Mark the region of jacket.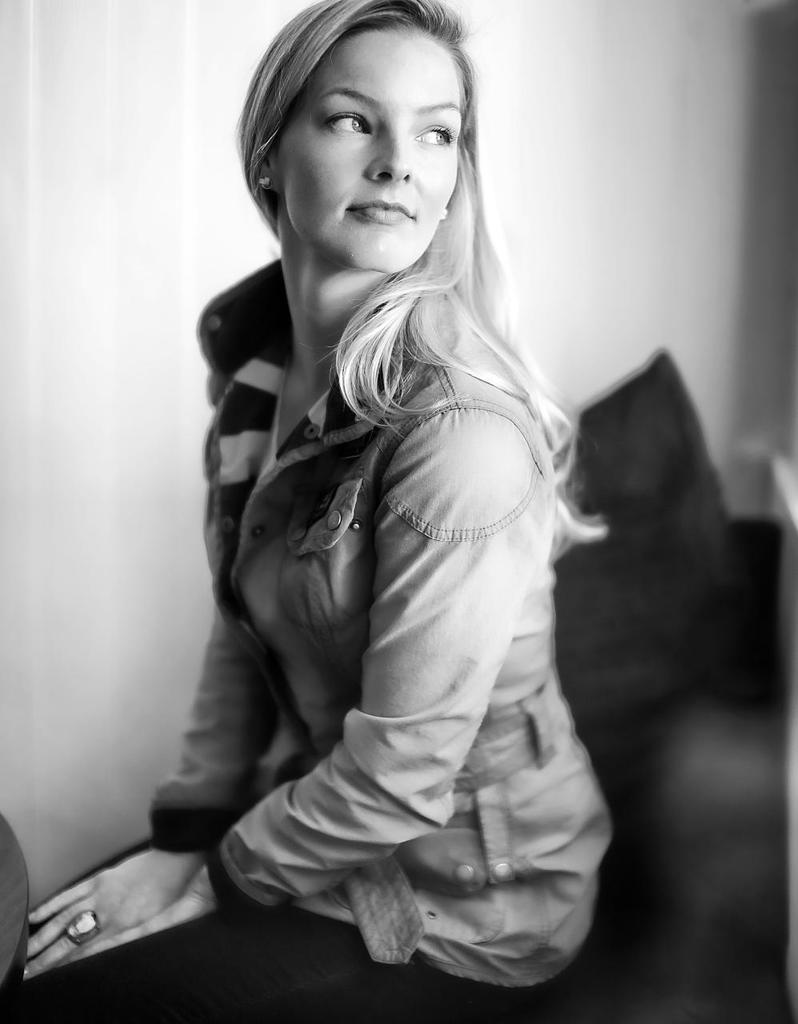
Region: locate(179, 259, 628, 921).
